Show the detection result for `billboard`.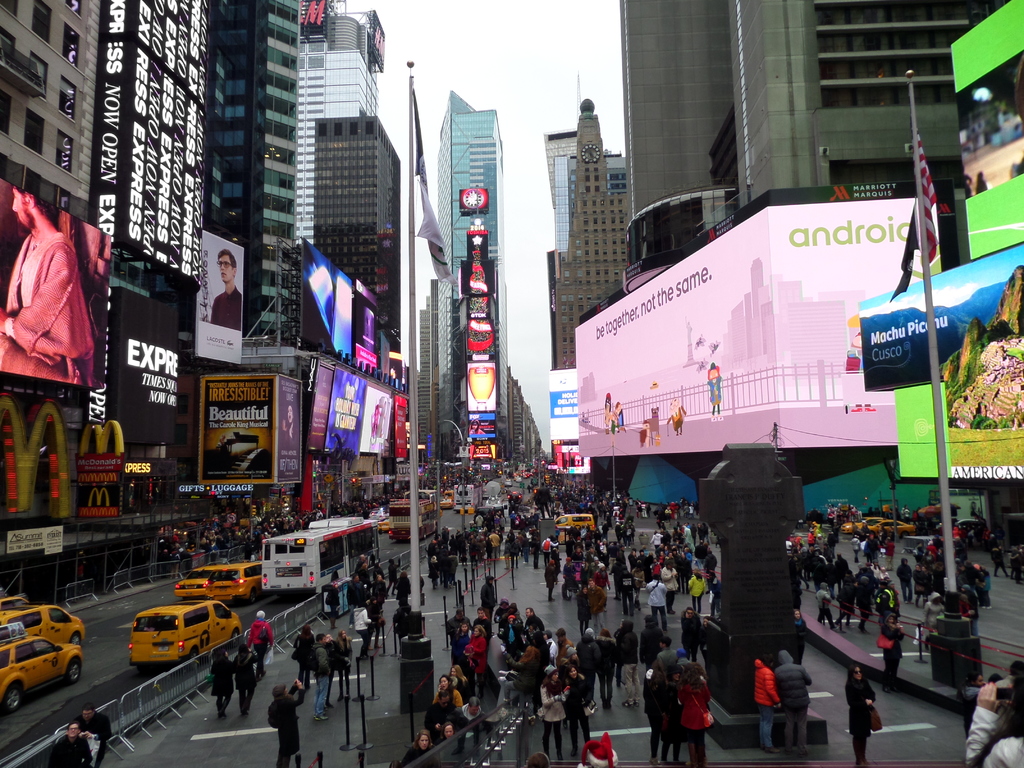
[x1=204, y1=260, x2=453, y2=478].
